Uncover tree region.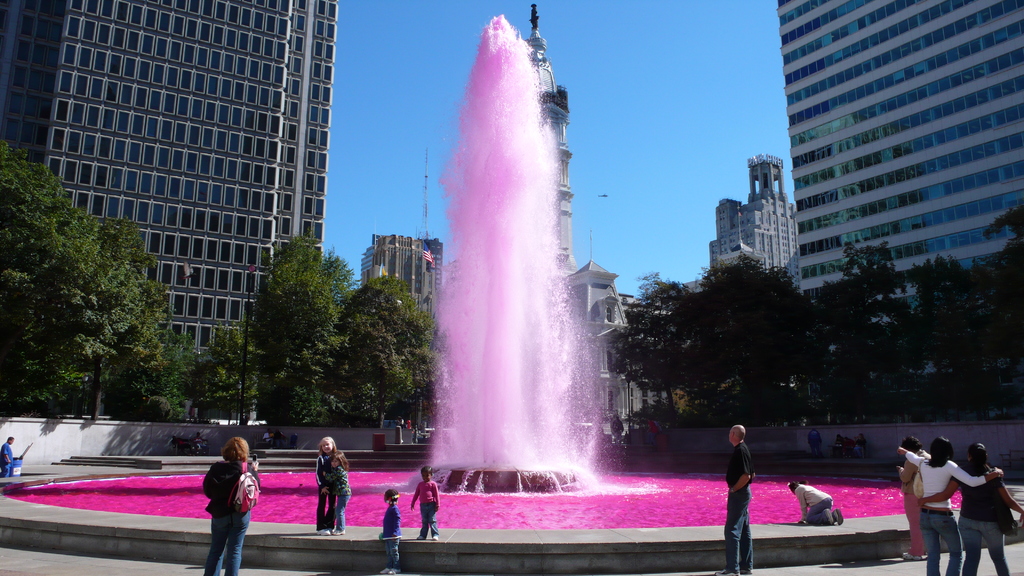
Uncovered: (885,251,1004,403).
